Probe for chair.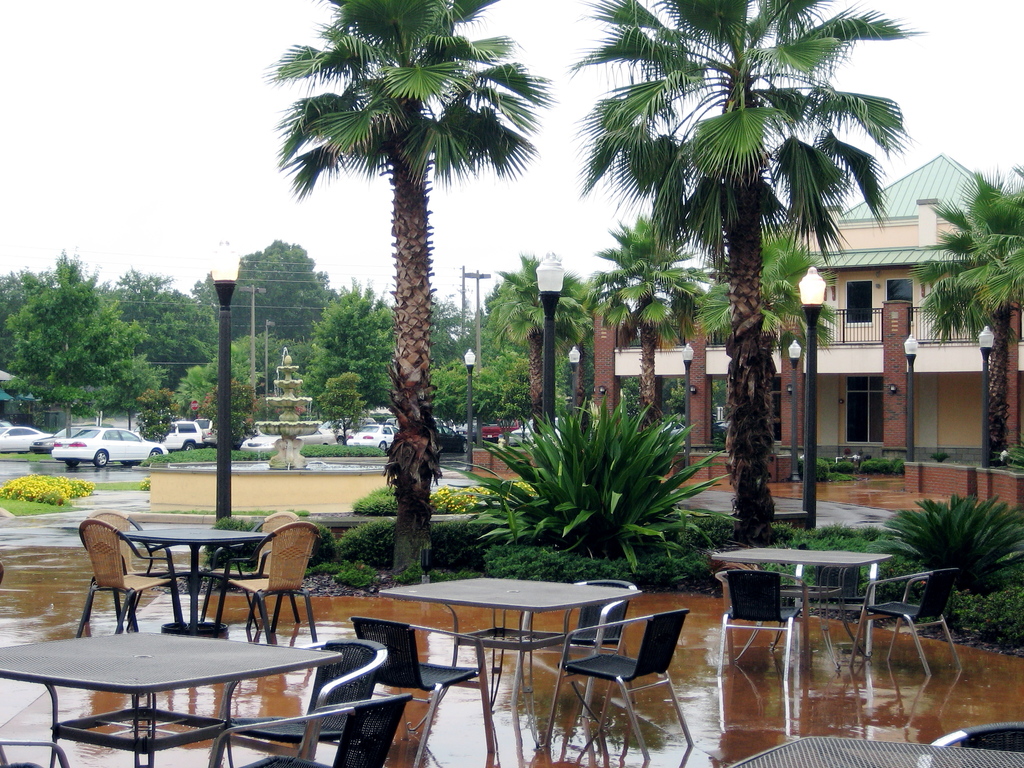
Probe result: bbox=[221, 695, 406, 767].
